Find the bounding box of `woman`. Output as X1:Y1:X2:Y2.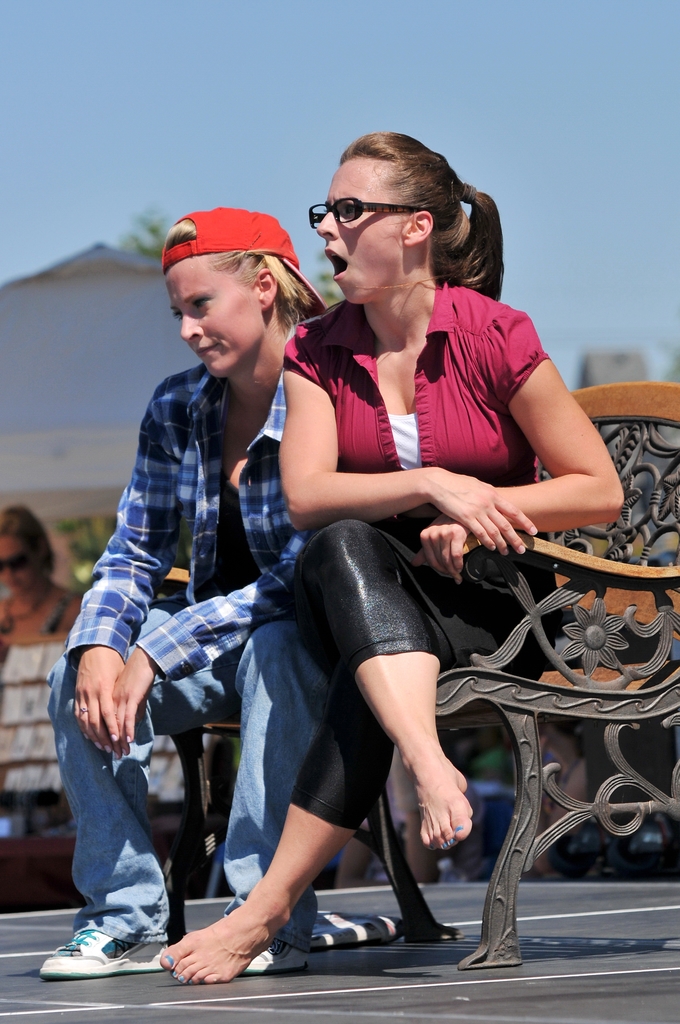
225:164:581:979.
